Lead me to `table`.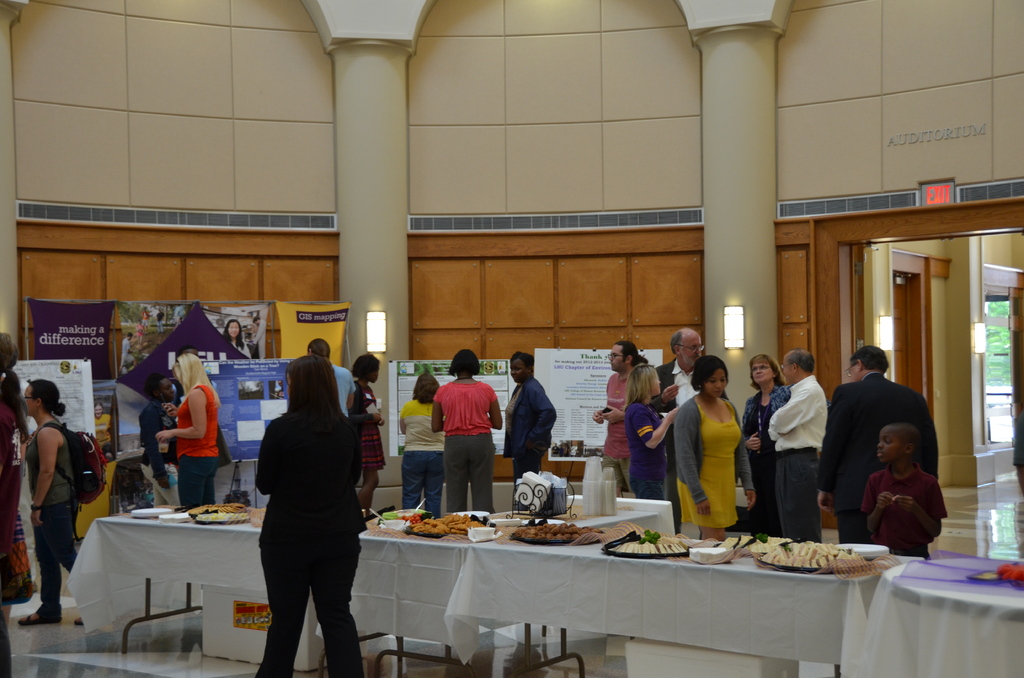
Lead to x1=488 y1=499 x2=653 y2=530.
